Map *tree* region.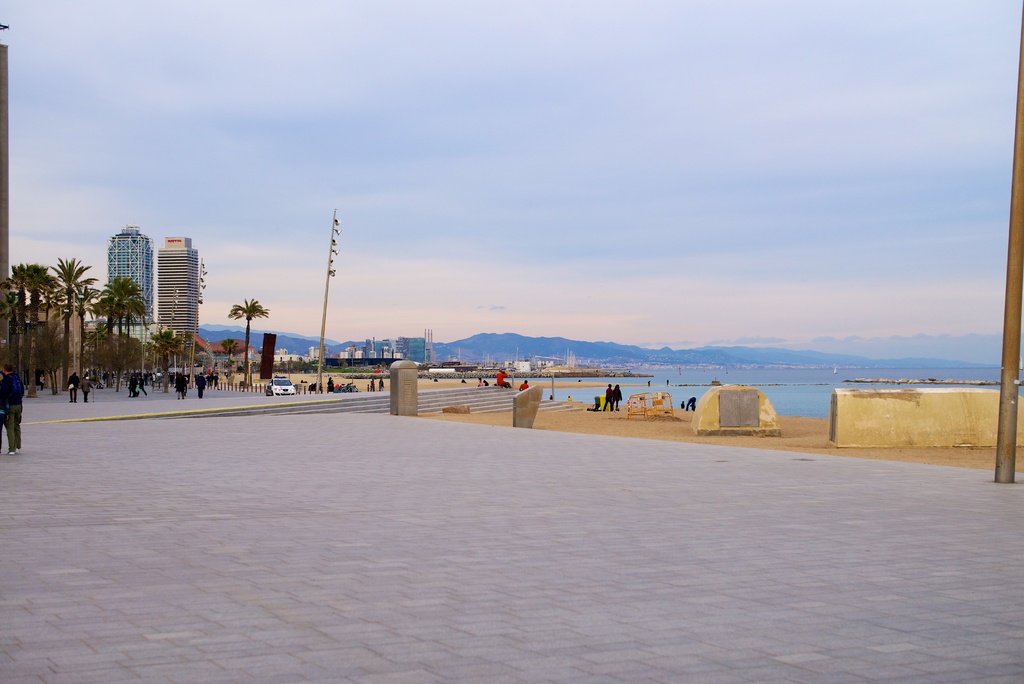
Mapped to {"left": 278, "top": 361, "right": 285, "bottom": 373}.
